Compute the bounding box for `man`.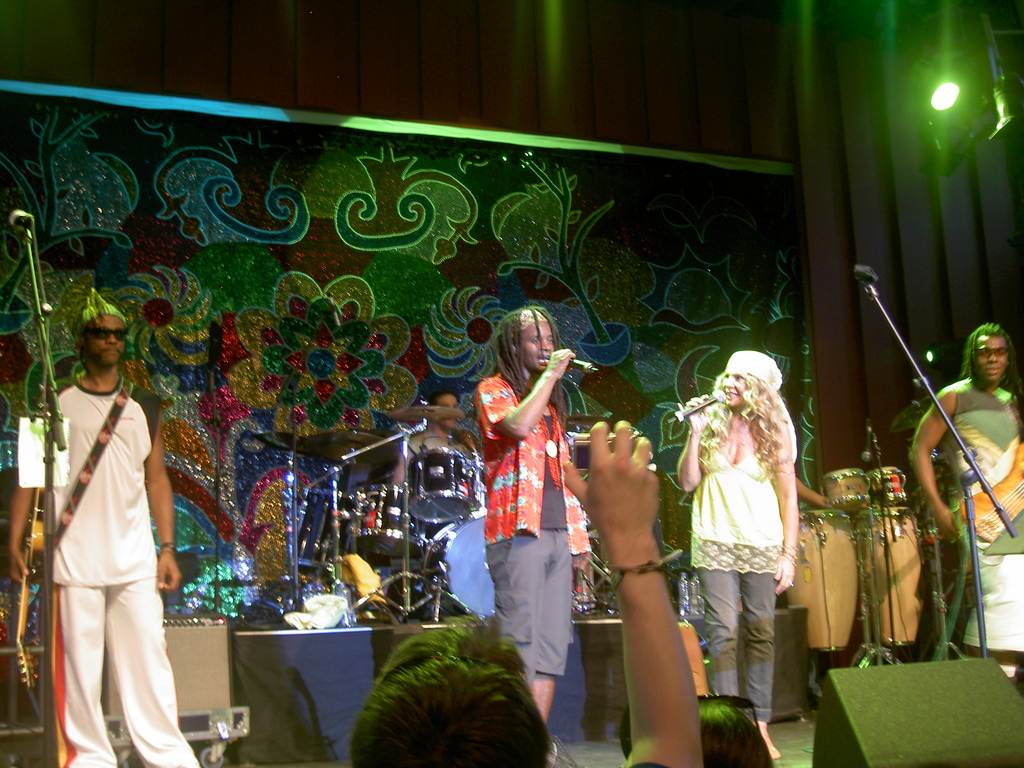
[x1=474, y1=305, x2=593, y2=717].
